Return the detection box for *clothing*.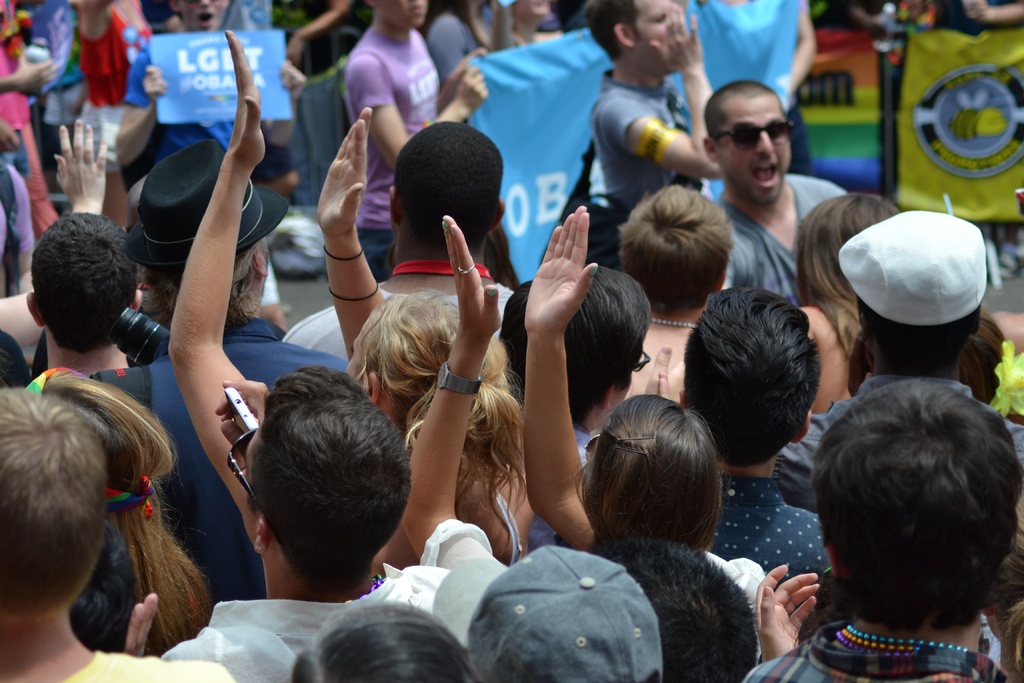
155, 557, 466, 682.
